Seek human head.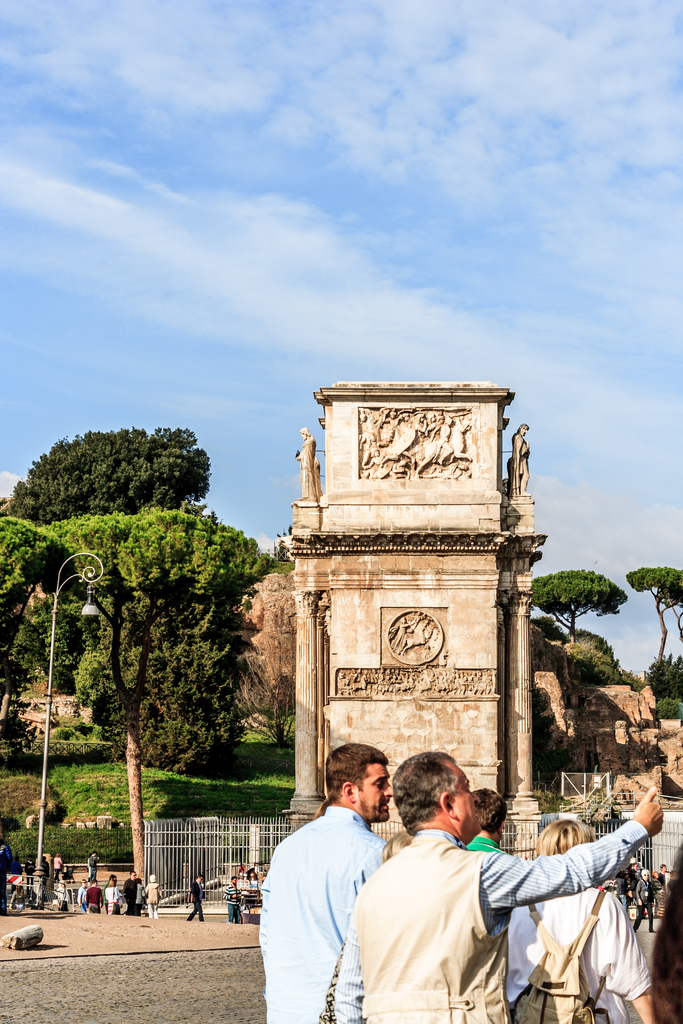
rect(92, 879, 96, 888).
